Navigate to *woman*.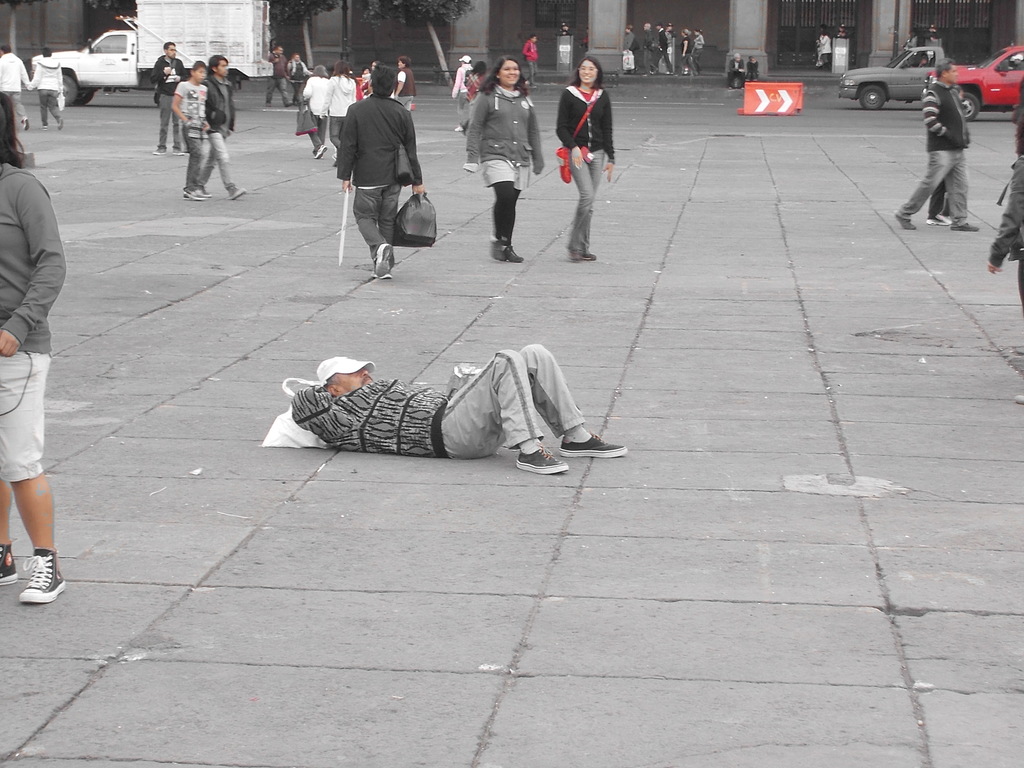
Navigation target: x1=556, y1=56, x2=616, y2=264.
